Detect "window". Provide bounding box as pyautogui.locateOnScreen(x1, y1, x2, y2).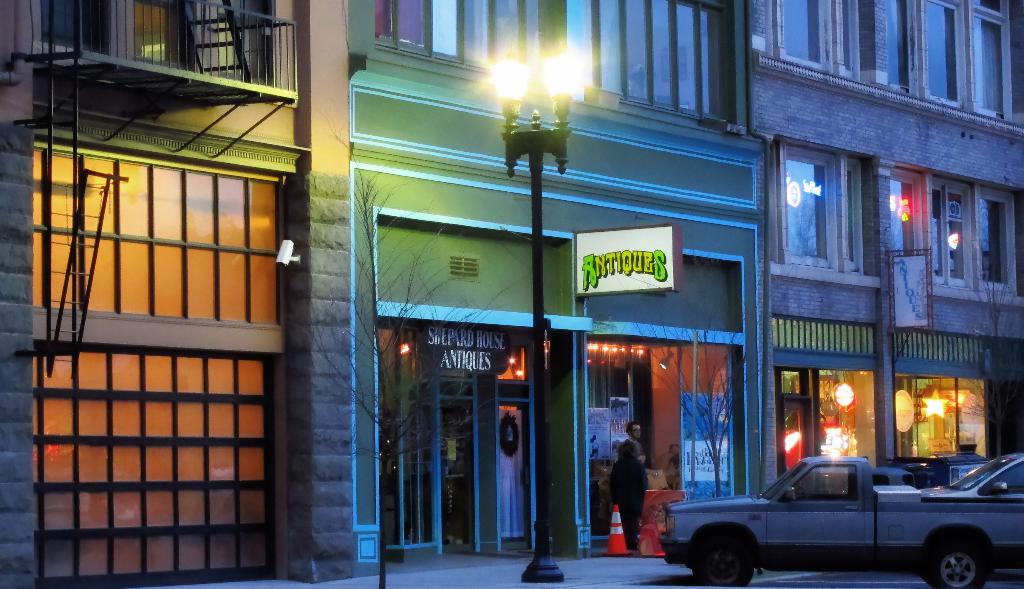
pyautogui.locateOnScreen(884, 0, 911, 90).
